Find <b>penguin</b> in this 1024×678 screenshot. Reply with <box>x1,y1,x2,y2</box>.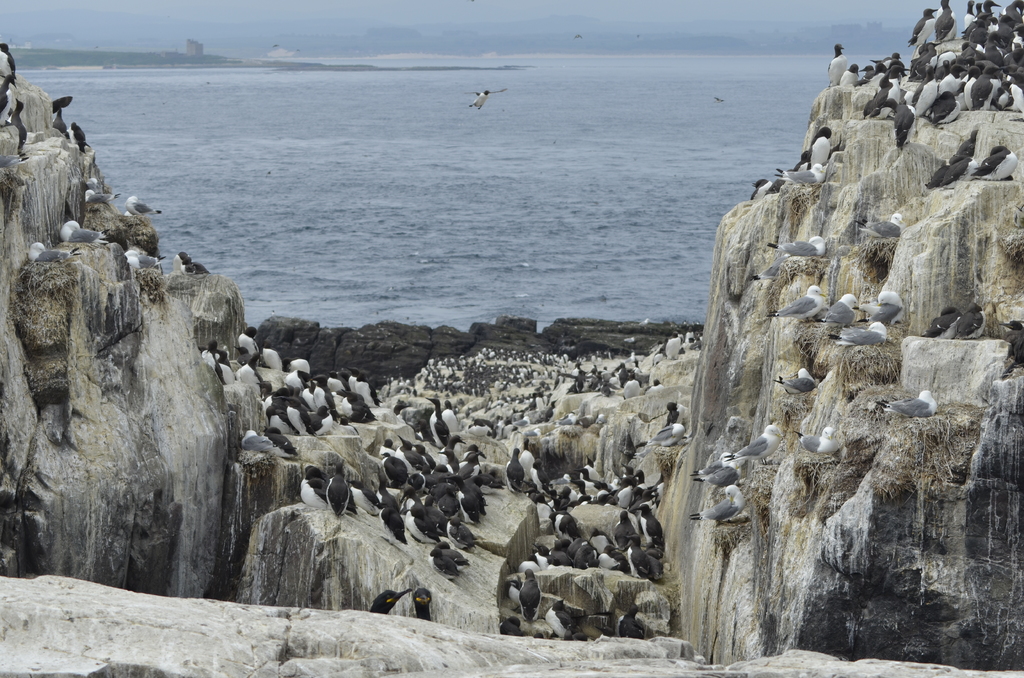
<box>1003,0,1023,19</box>.
